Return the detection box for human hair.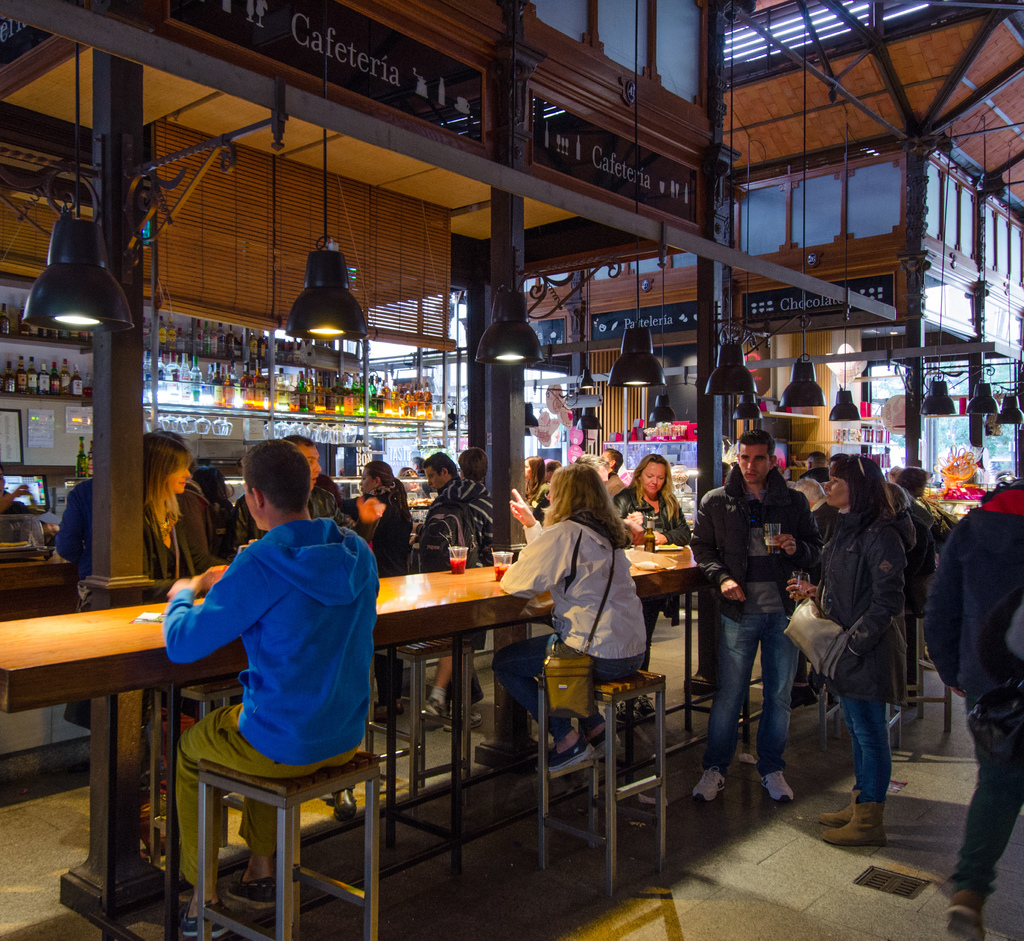
detection(740, 428, 774, 460).
